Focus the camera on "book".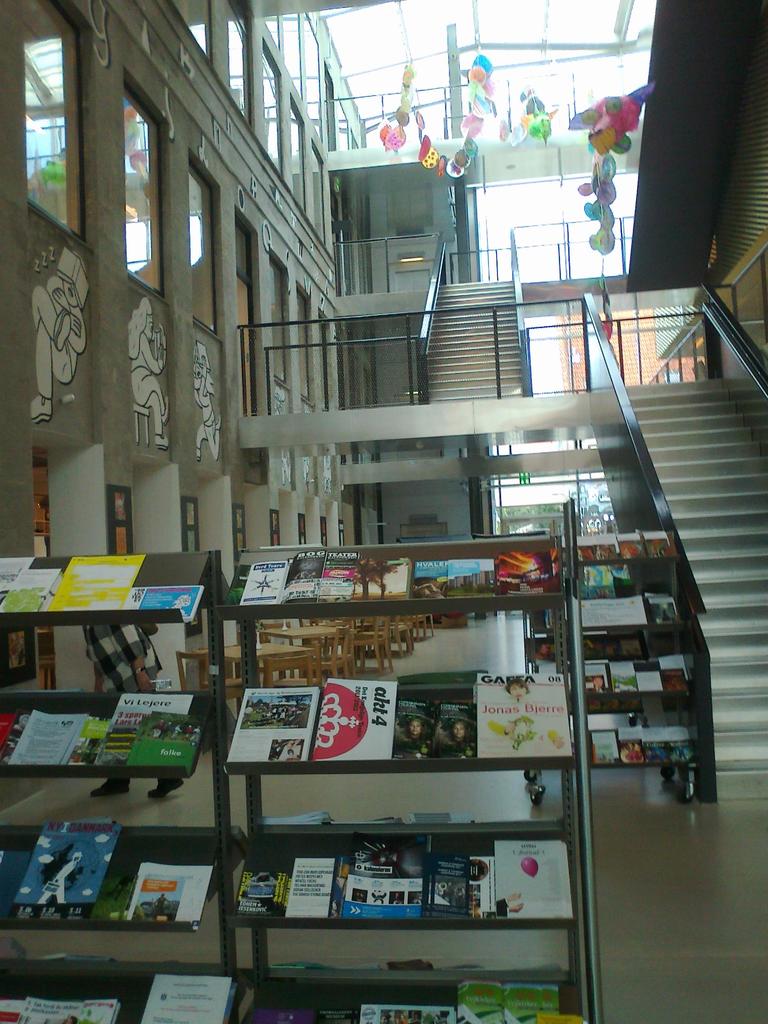
Focus region: 614, 566, 646, 592.
